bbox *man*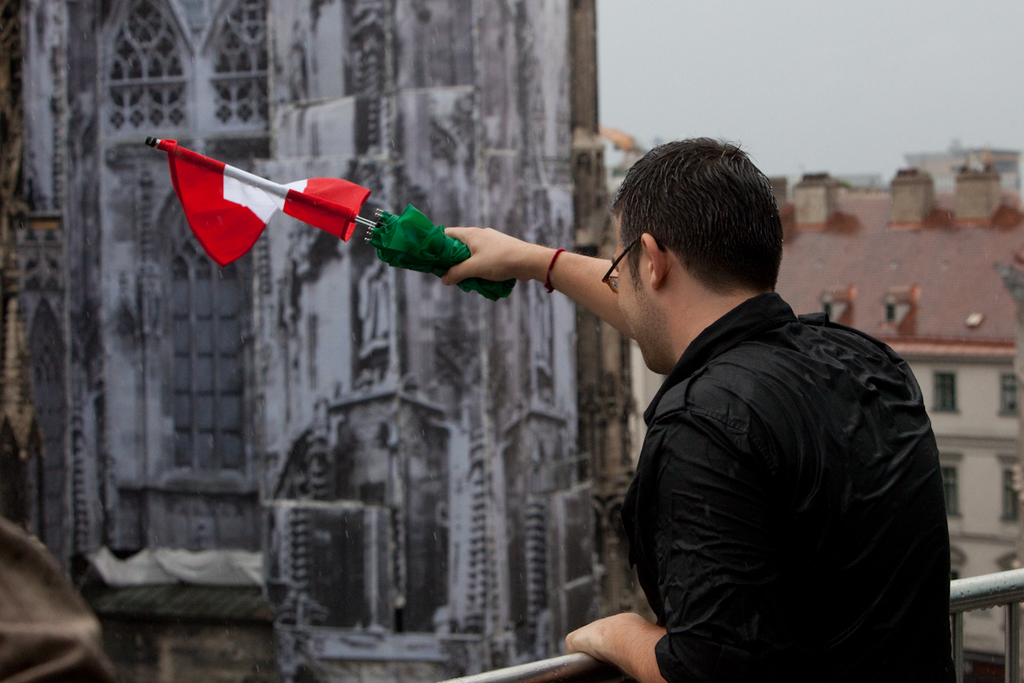
left=454, top=122, right=955, bottom=679
